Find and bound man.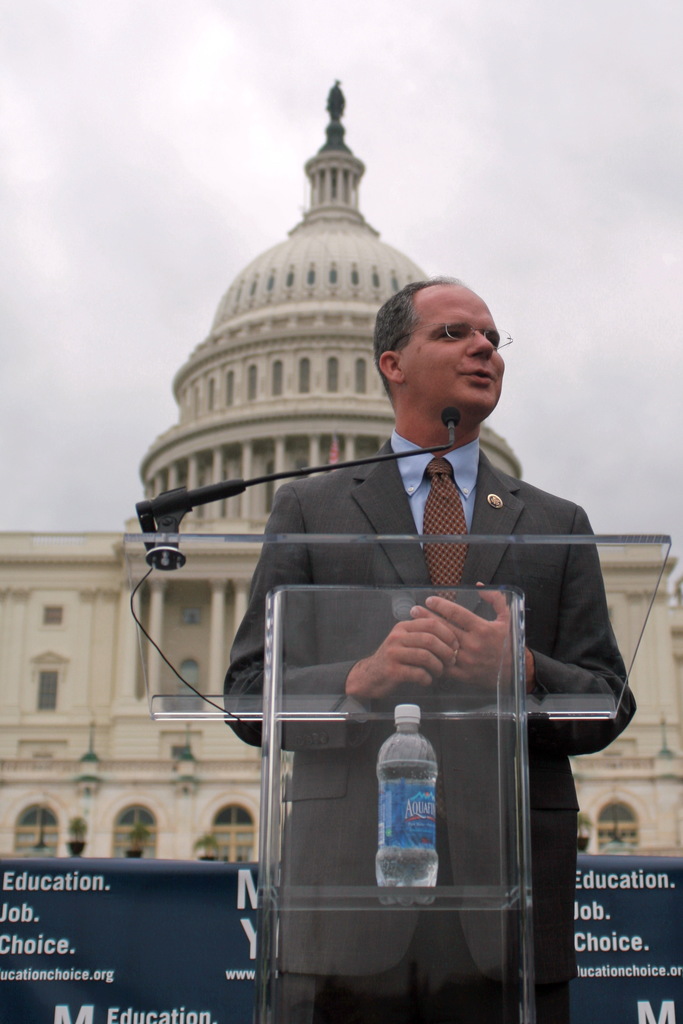
Bound: (222, 275, 588, 1000).
